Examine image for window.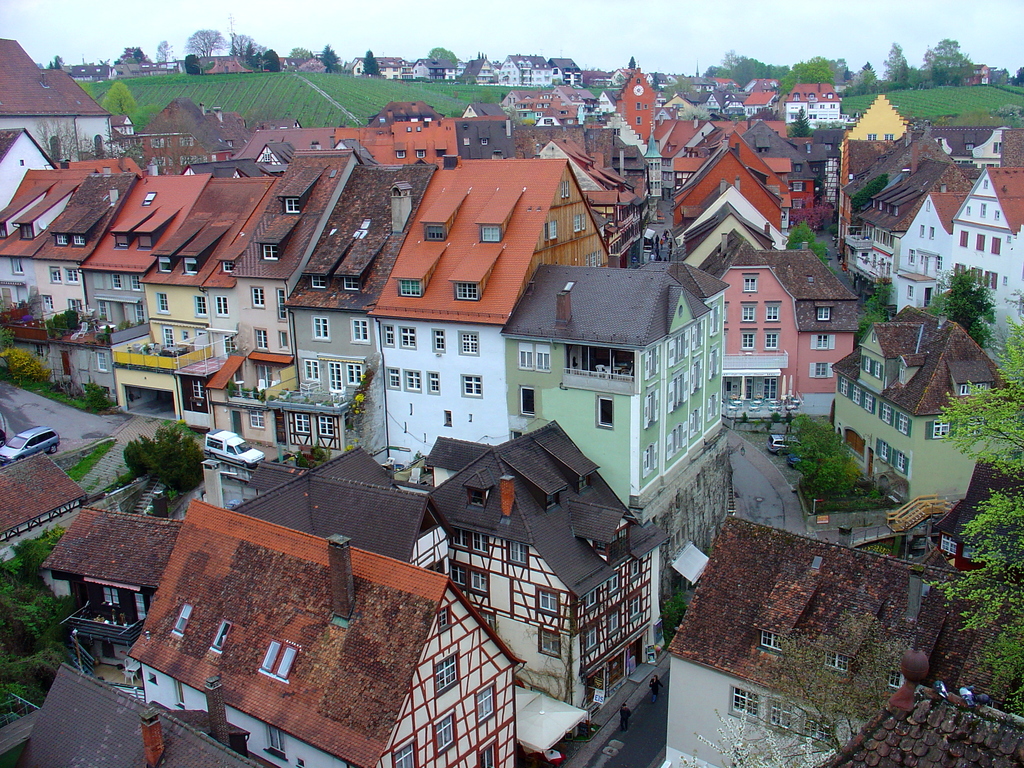
Examination result: rect(310, 315, 325, 339).
